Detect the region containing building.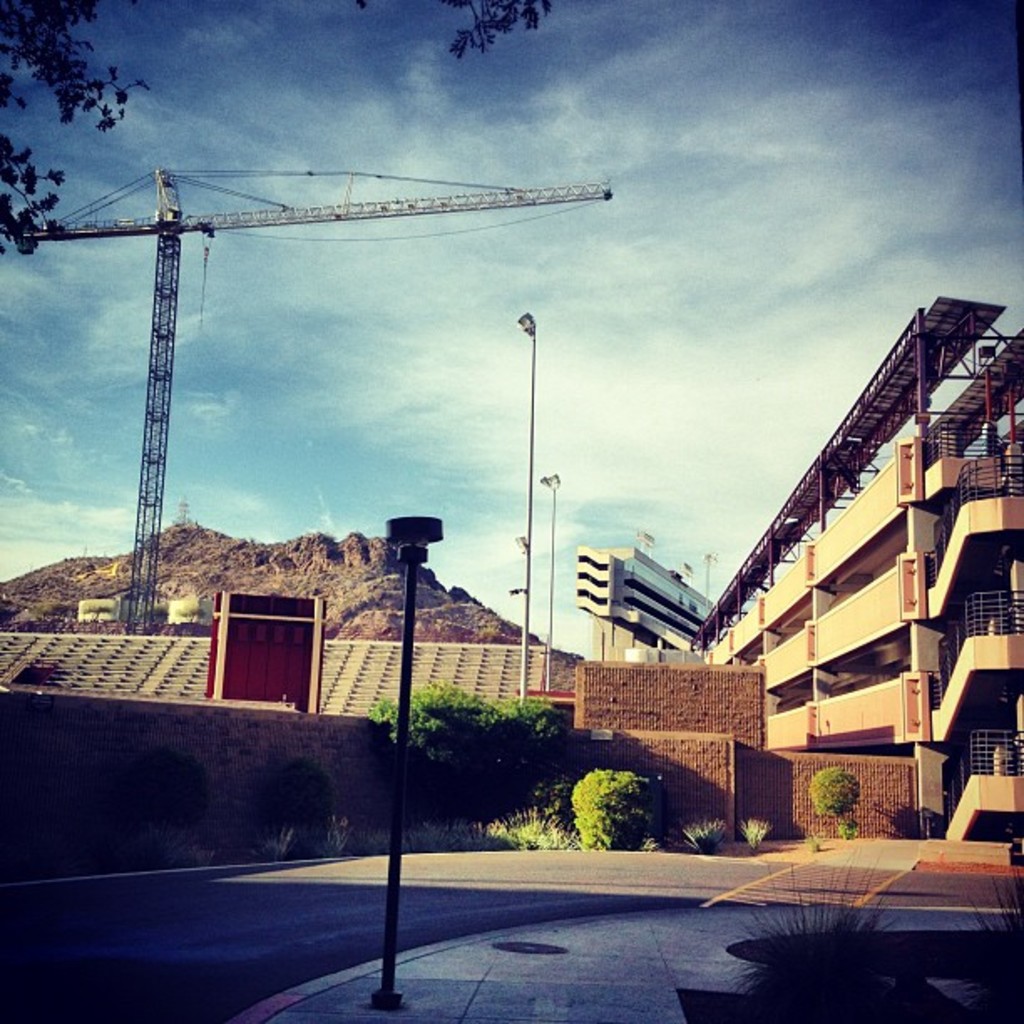
[x1=569, y1=539, x2=706, y2=644].
